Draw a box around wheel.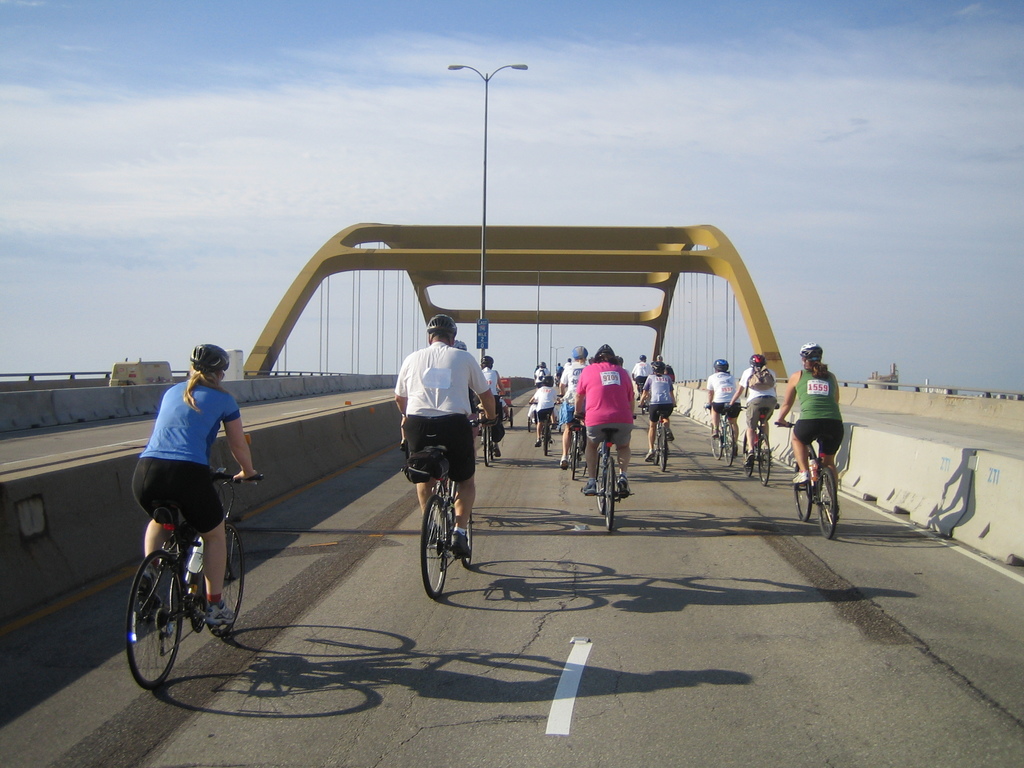
left=544, top=430, right=548, bottom=460.
